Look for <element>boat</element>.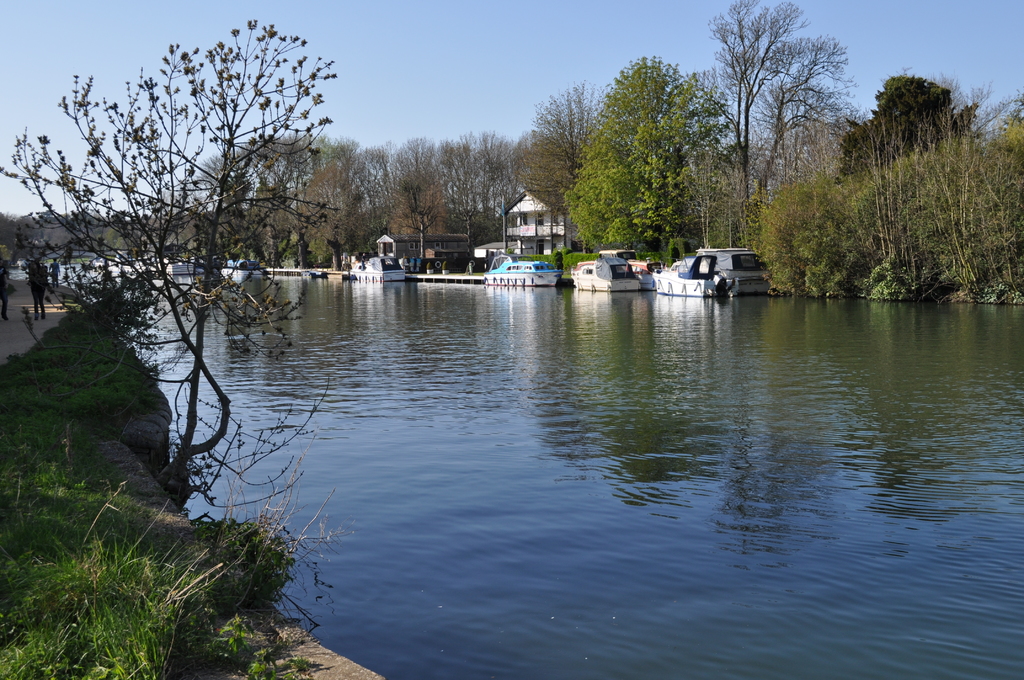
Found: [left=569, top=258, right=646, bottom=291].
